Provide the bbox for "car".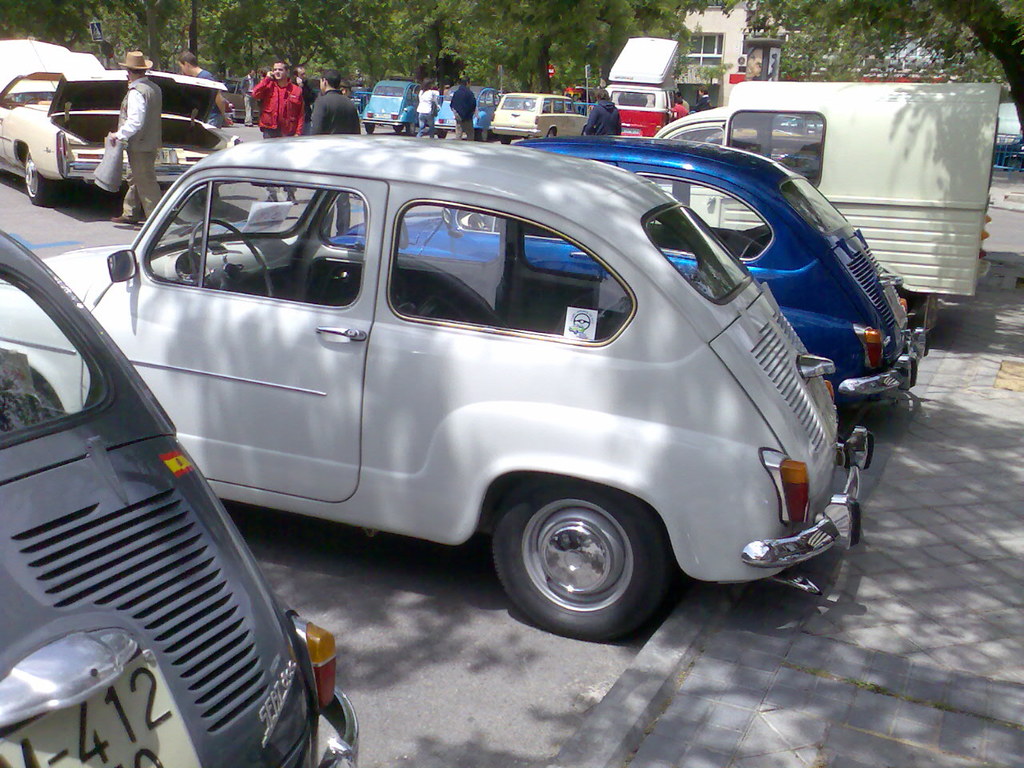
locate(3, 250, 334, 767).
